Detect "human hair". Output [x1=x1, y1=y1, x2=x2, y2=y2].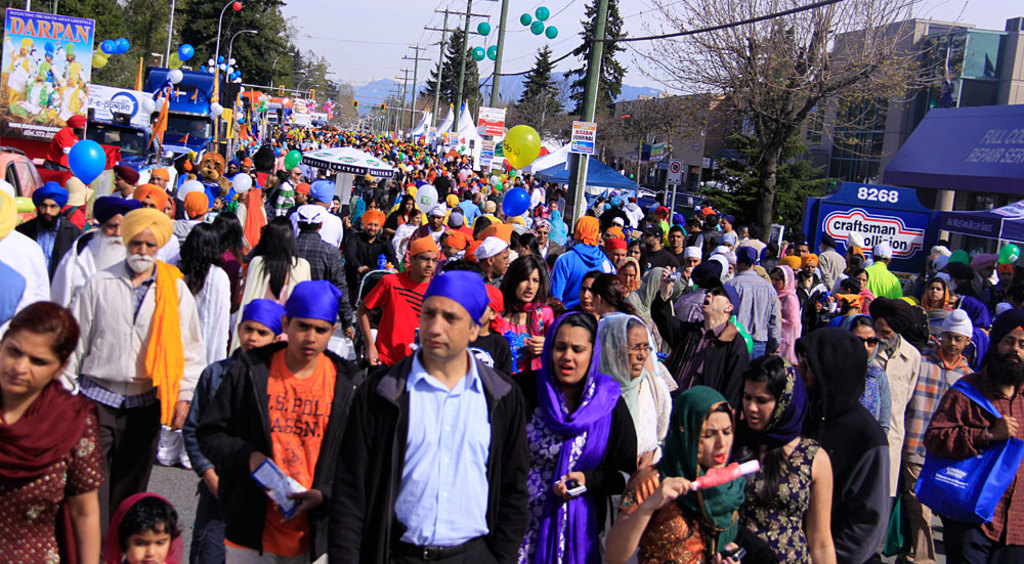
[x1=213, y1=210, x2=247, y2=259].
